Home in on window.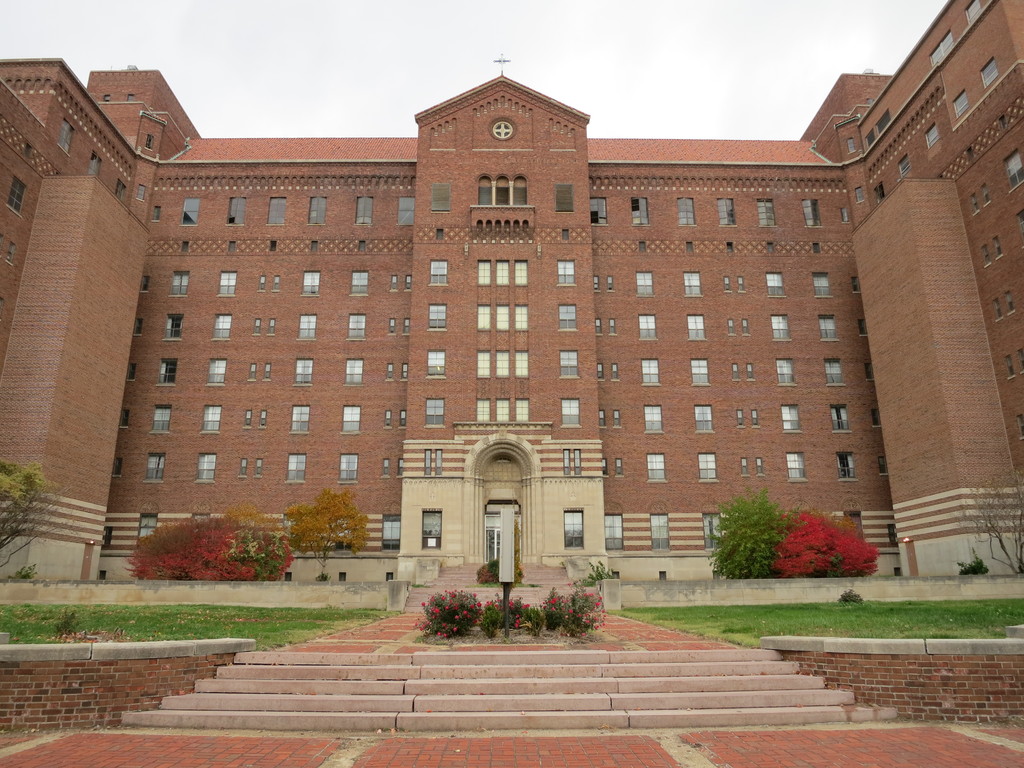
Homed in at crop(769, 271, 788, 300).
